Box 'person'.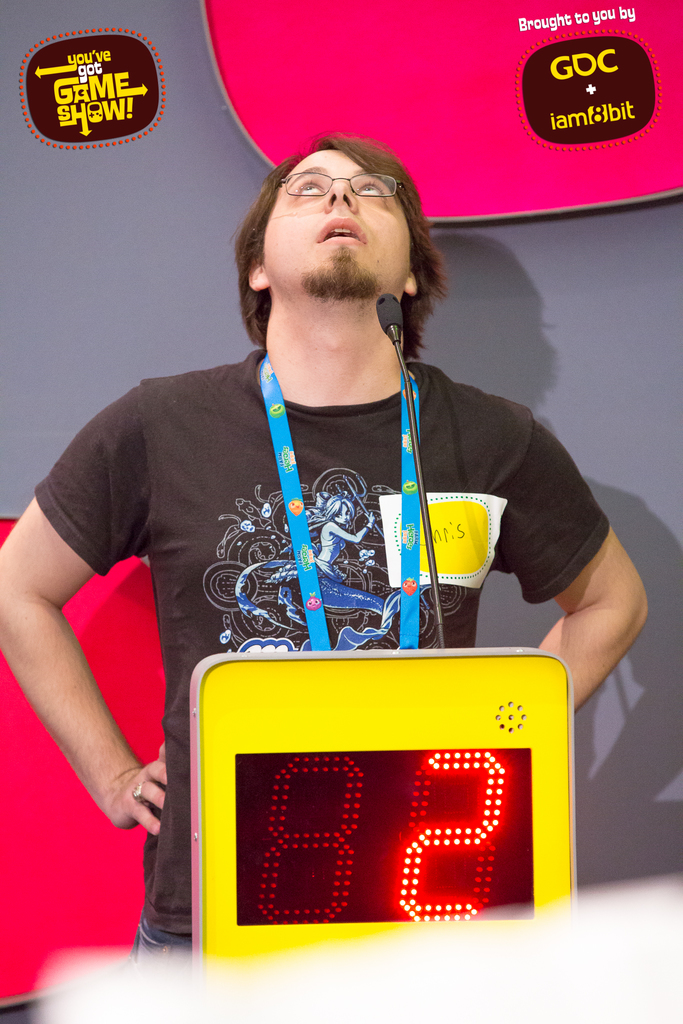
select_region(65, 88, 601, 922).
